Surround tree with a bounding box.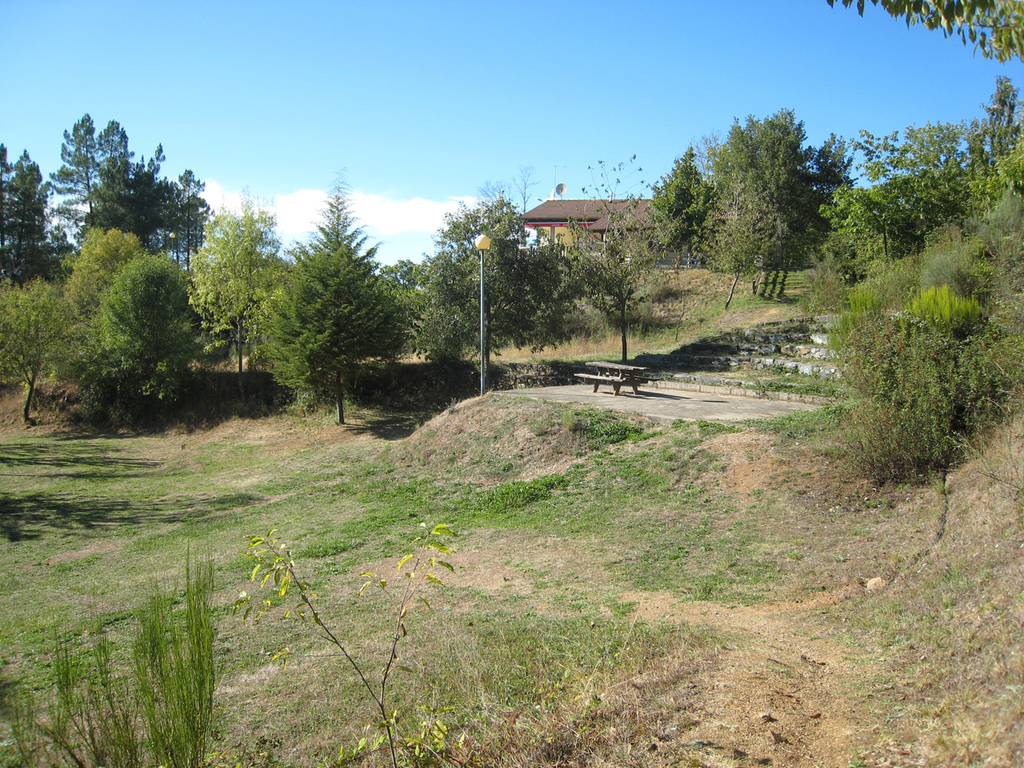
x1=42, y1=110, x2=214, y2=217.
